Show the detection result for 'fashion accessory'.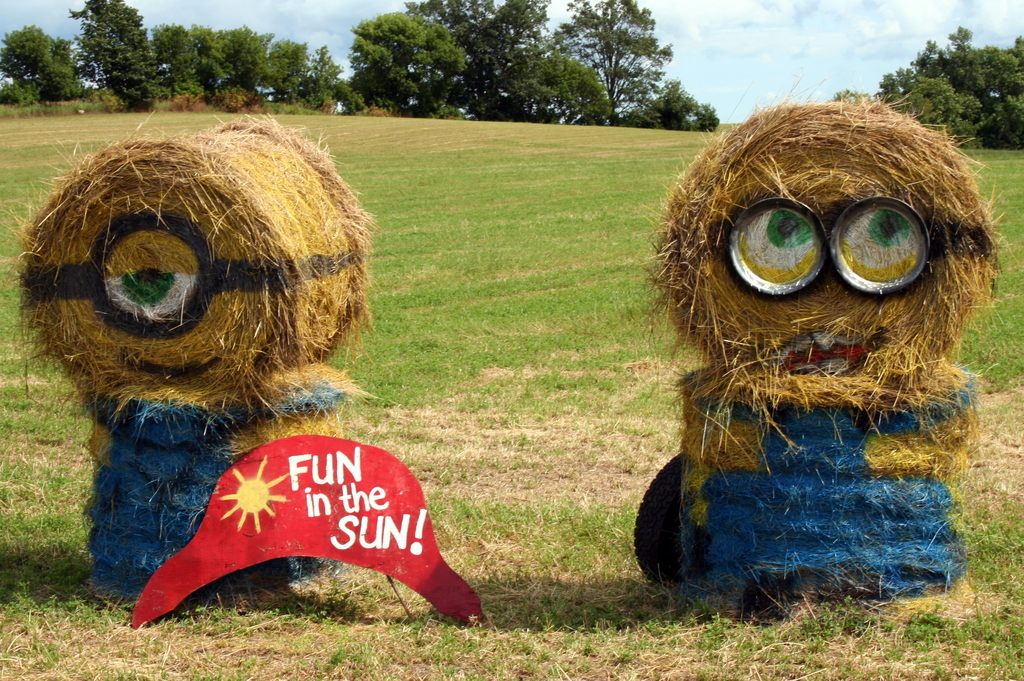
x1=19, y1=205, x2=354, y2=324.
